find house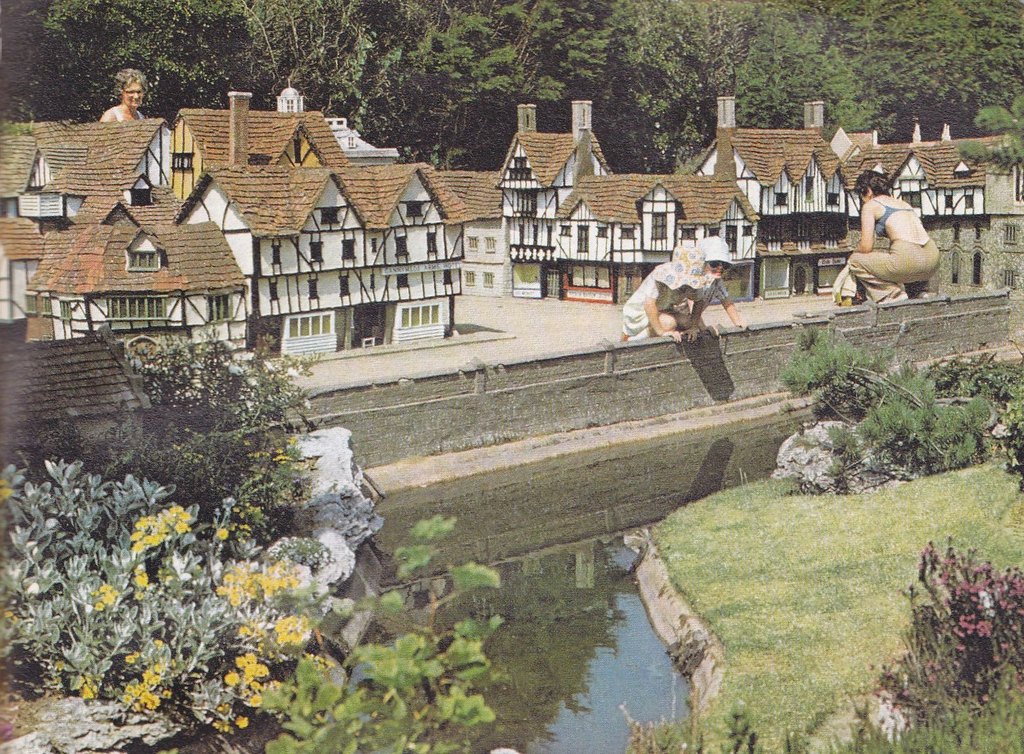
l=451, t=167, r=509, b=294
